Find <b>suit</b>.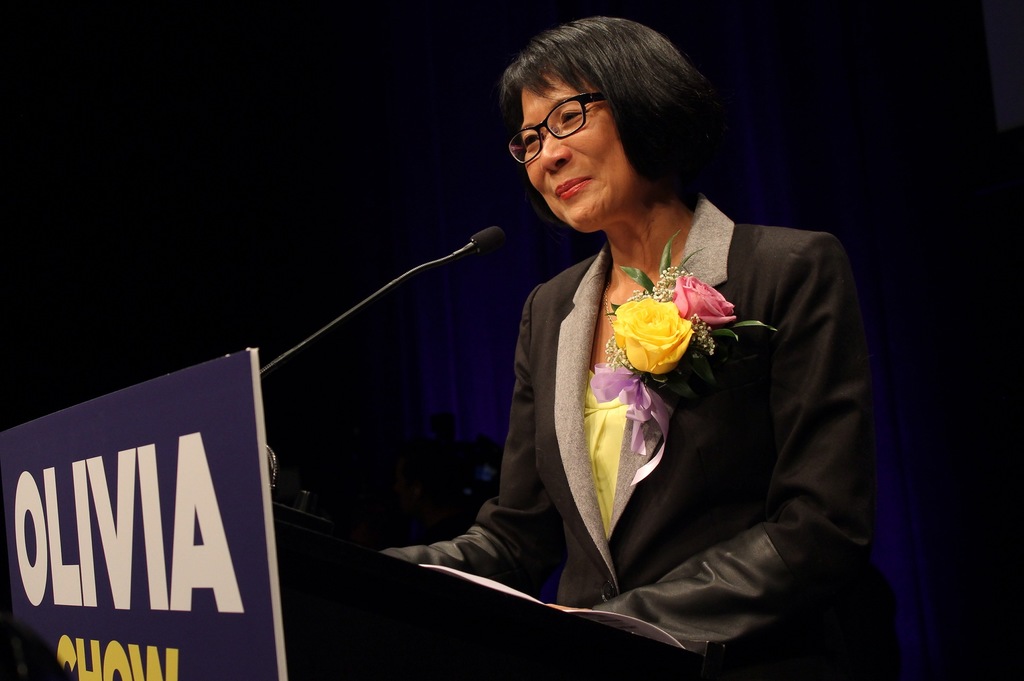
465,157,845,648.
